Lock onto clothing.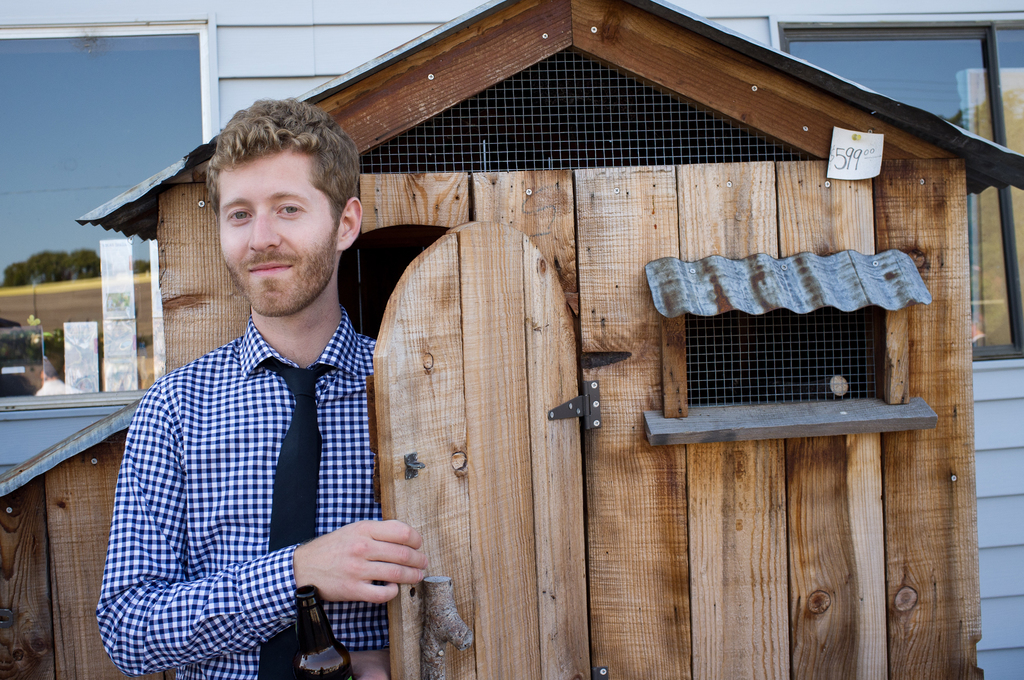
Locked: l=102, t=301, r=403, b=679.
